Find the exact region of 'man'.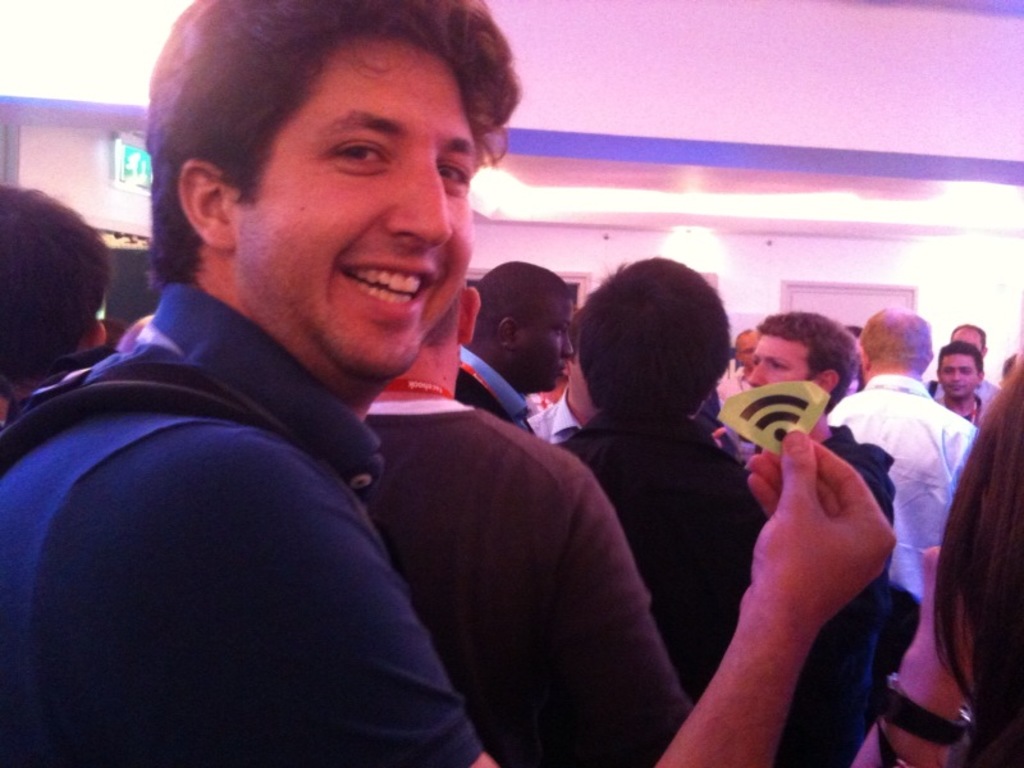
Exact region: (826,305,979,666).
